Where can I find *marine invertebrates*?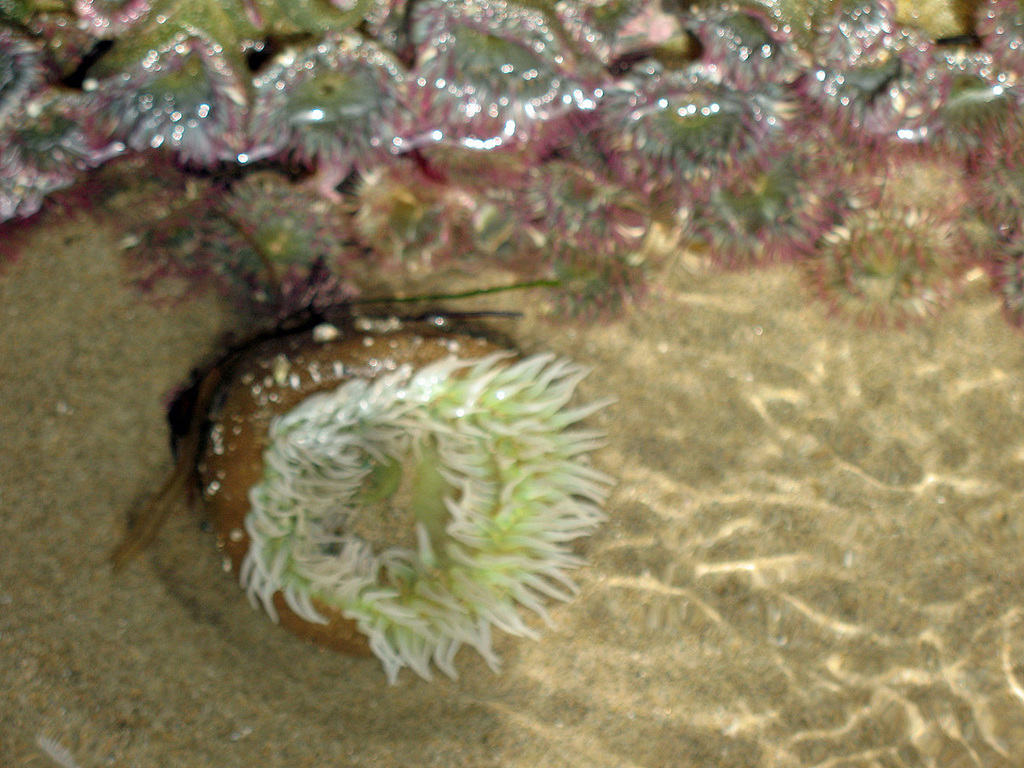
You can find it at 135:295:640:708.
